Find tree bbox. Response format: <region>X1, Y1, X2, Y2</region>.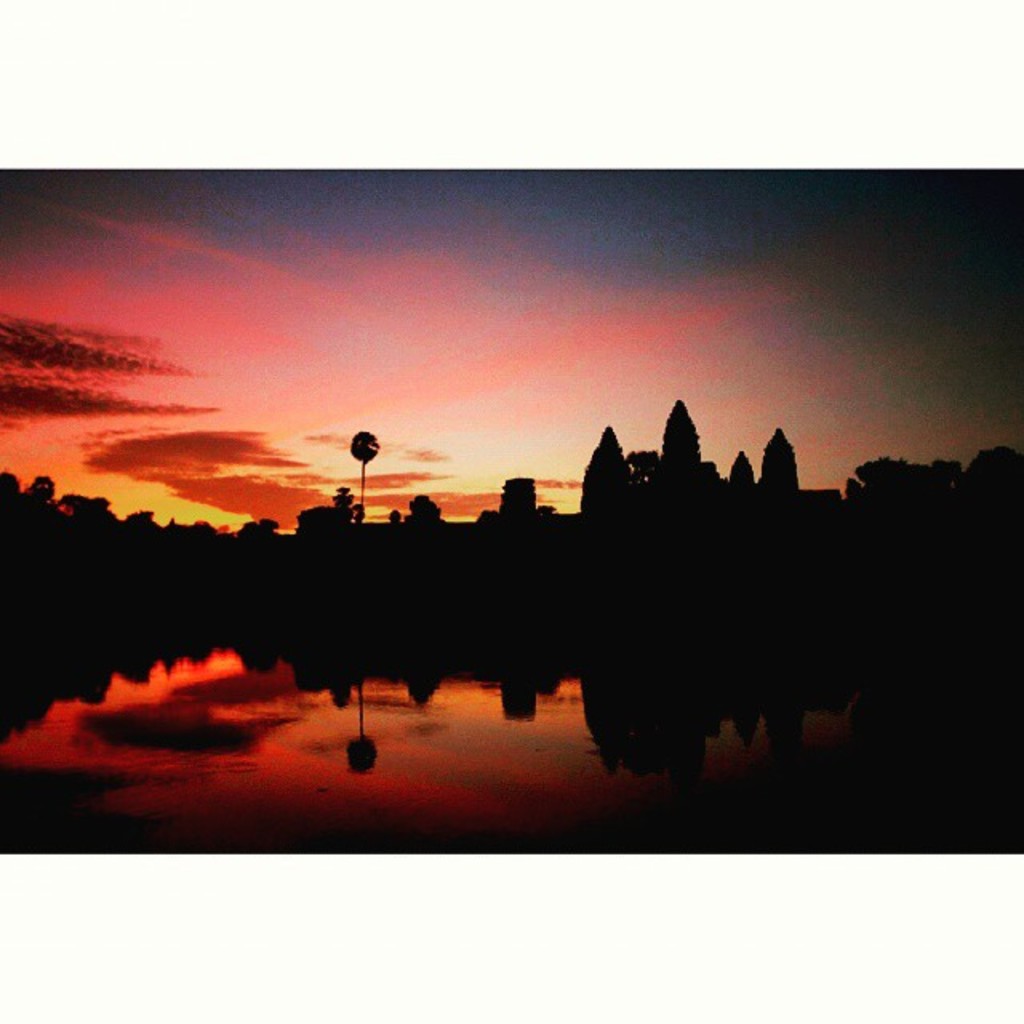
<region>725, 443, 765, 507</region>.
